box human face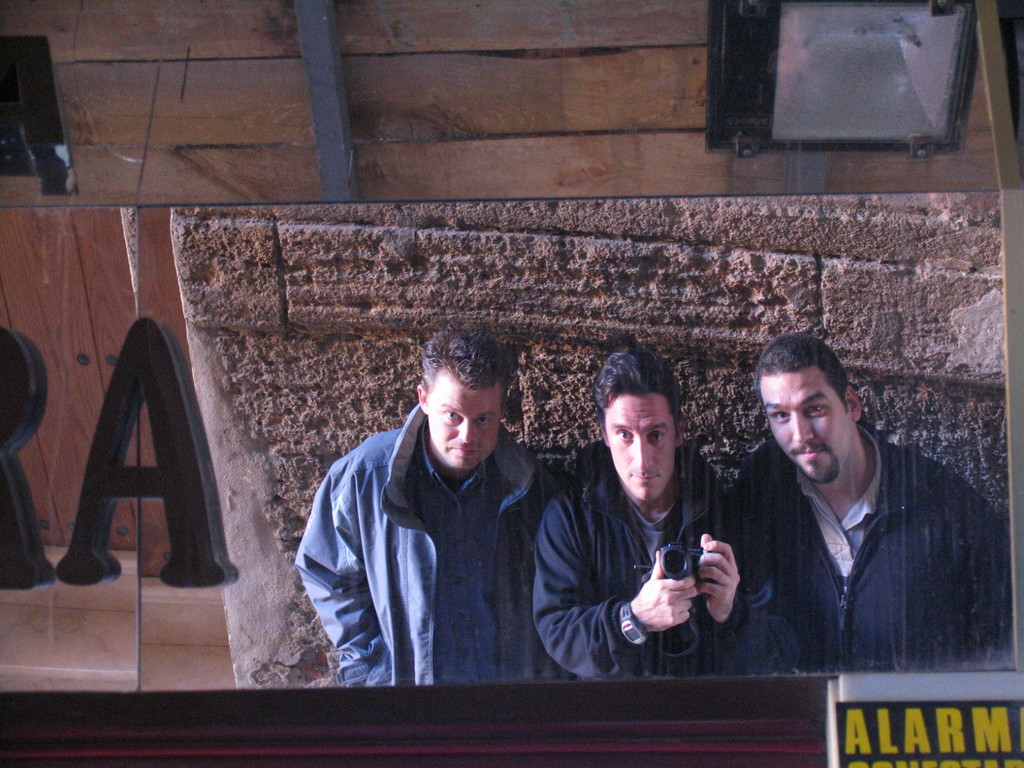
769, 389, 847, 481
